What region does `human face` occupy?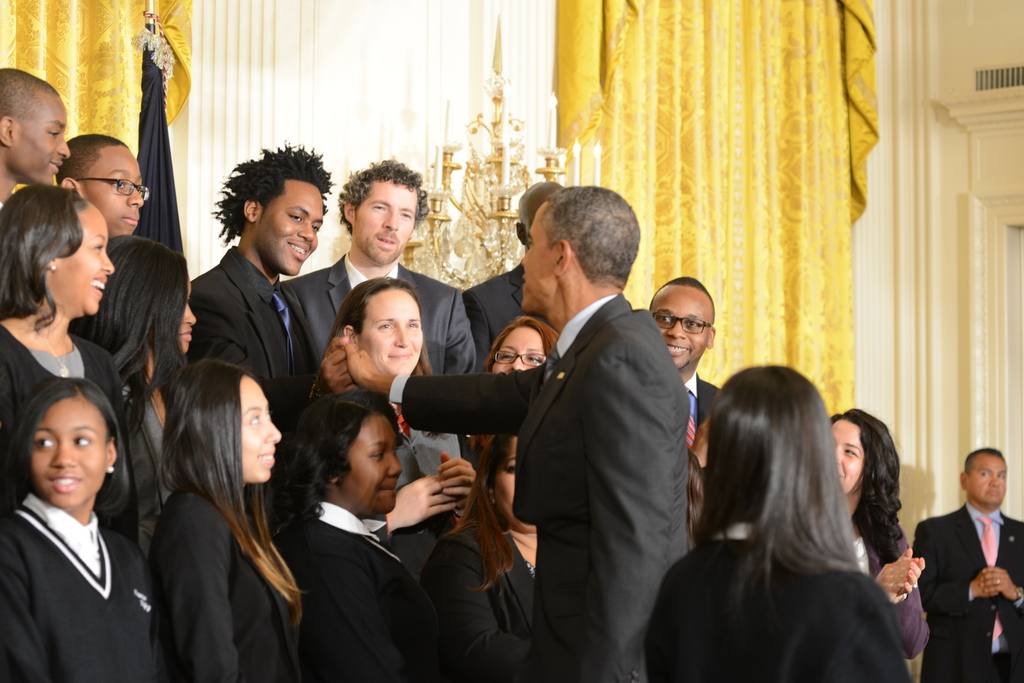
365, 294, 428, 373.
